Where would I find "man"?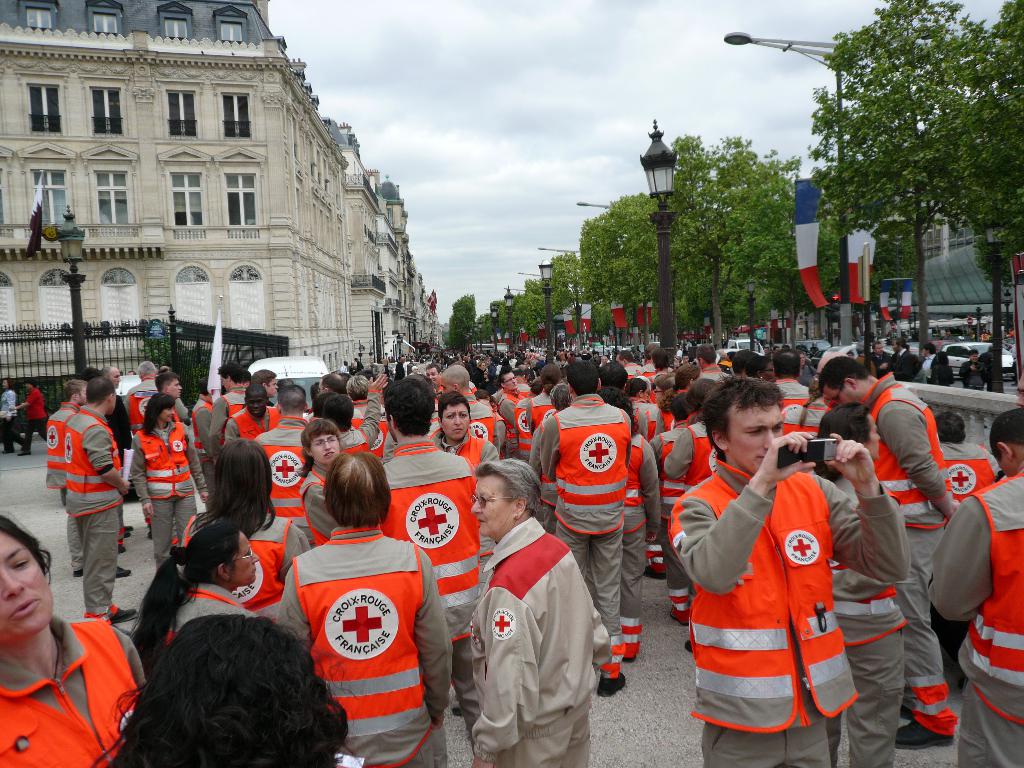
At region(44, 383, 86, 572).
